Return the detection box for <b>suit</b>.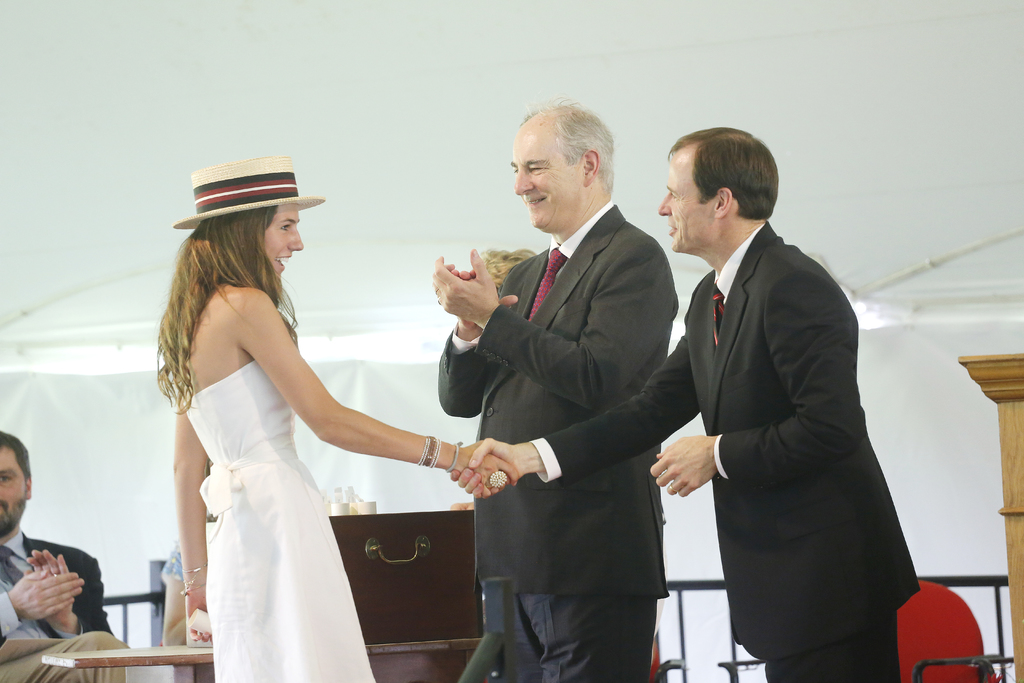
{"left": 540, "top": 224, "right": 922, "bottom": 682}.
